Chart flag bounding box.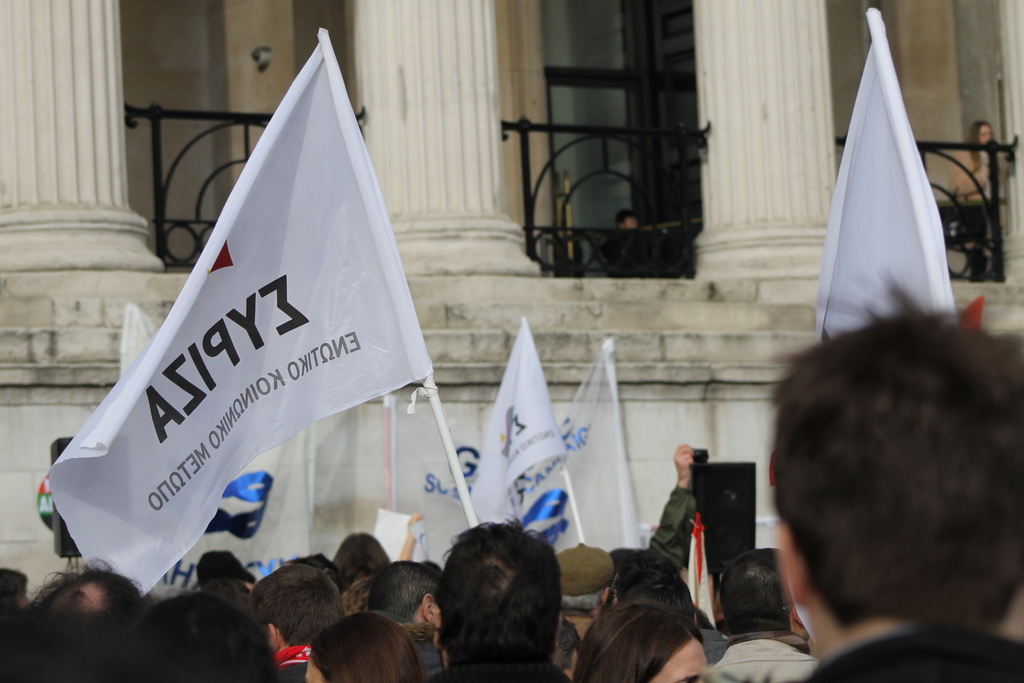
Charted: [468,322,559,525].
